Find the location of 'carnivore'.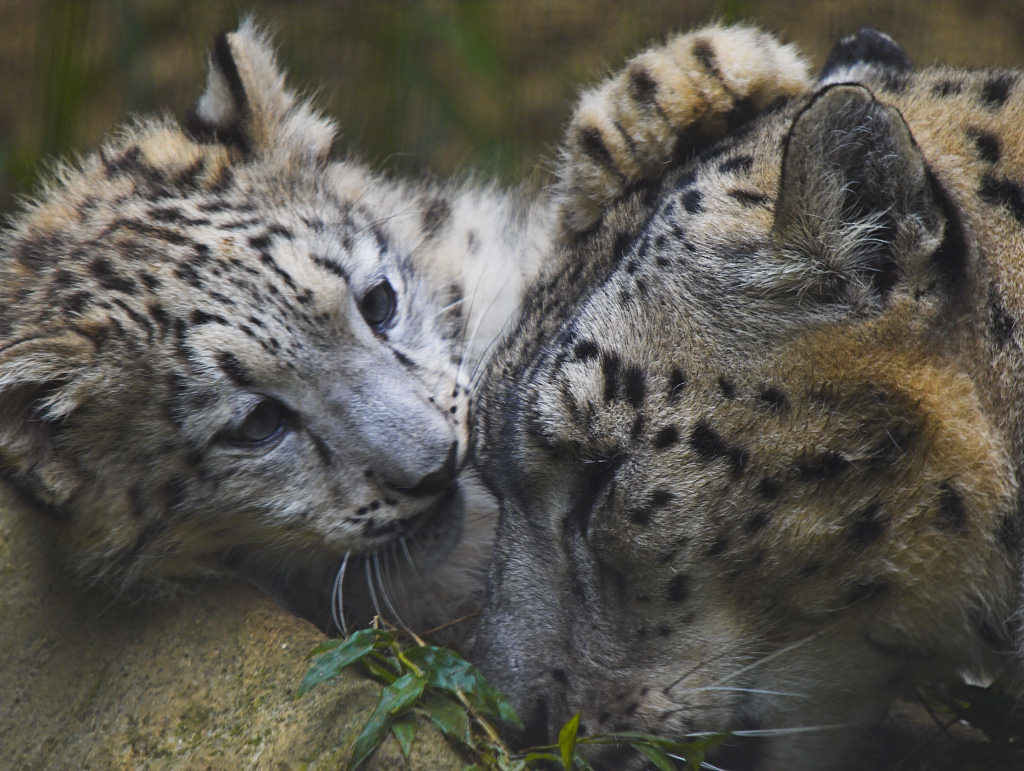
Location: [464,4,1023,770].
